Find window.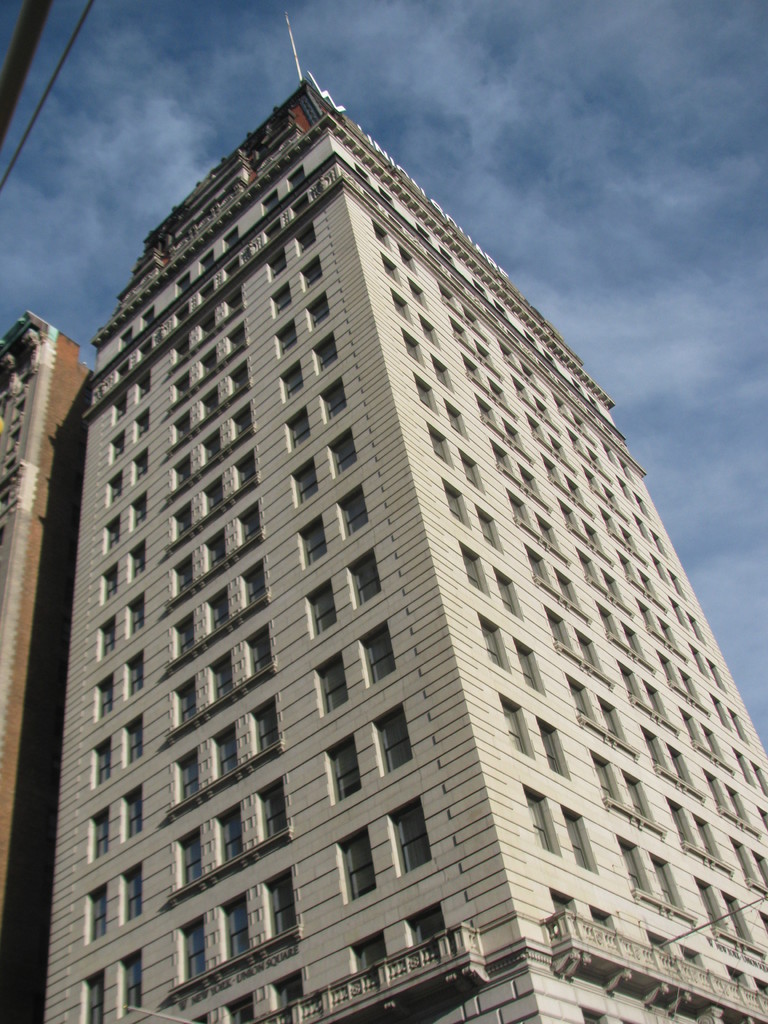
[x1=136, y1=333, x2=156, y2=361].
